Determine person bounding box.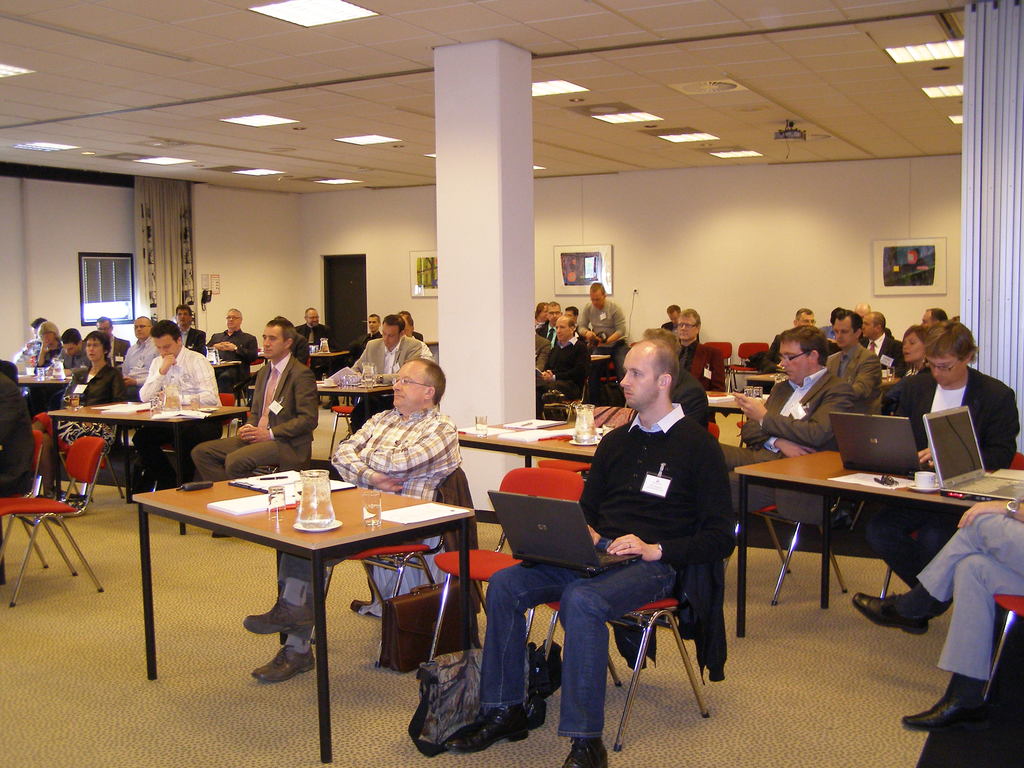
Determined: Rect(731, 335, 859, 525).
